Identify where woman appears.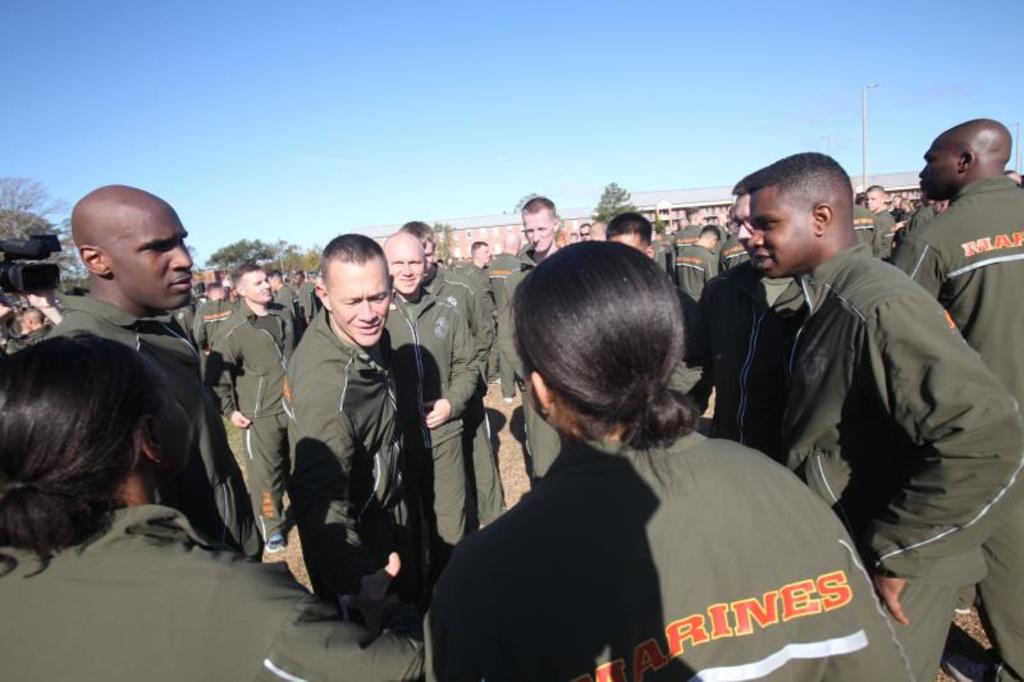
Appears at <box>0,326,425,681</box>.
